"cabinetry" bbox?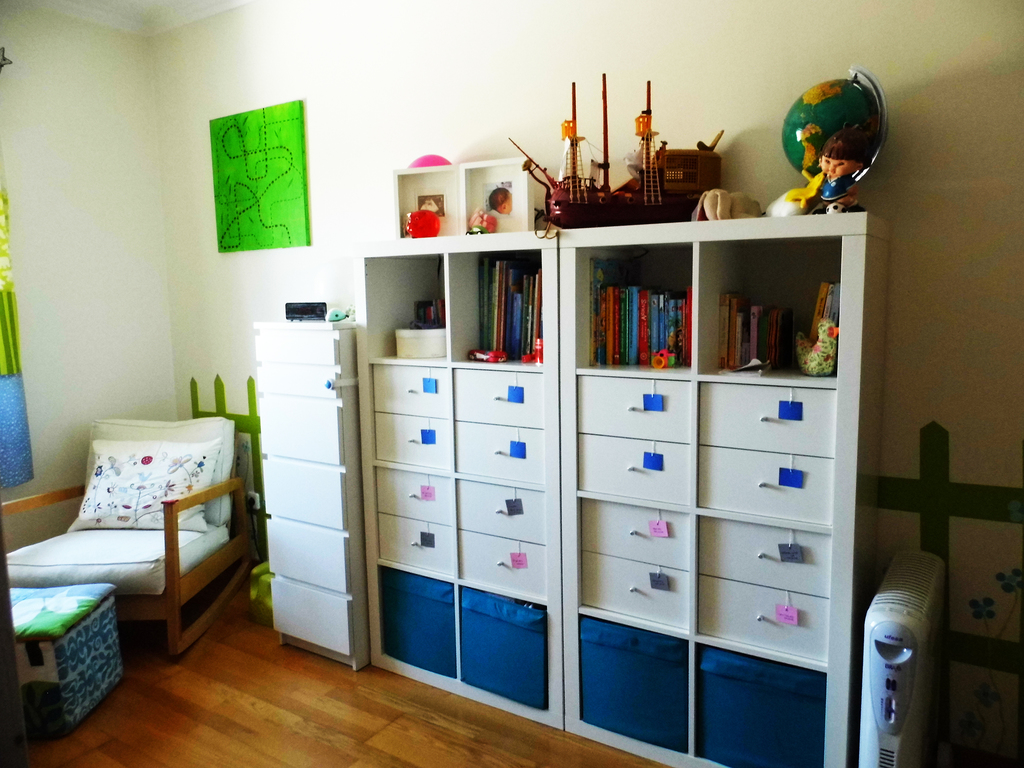
crop(355, 228, 566, 733)
